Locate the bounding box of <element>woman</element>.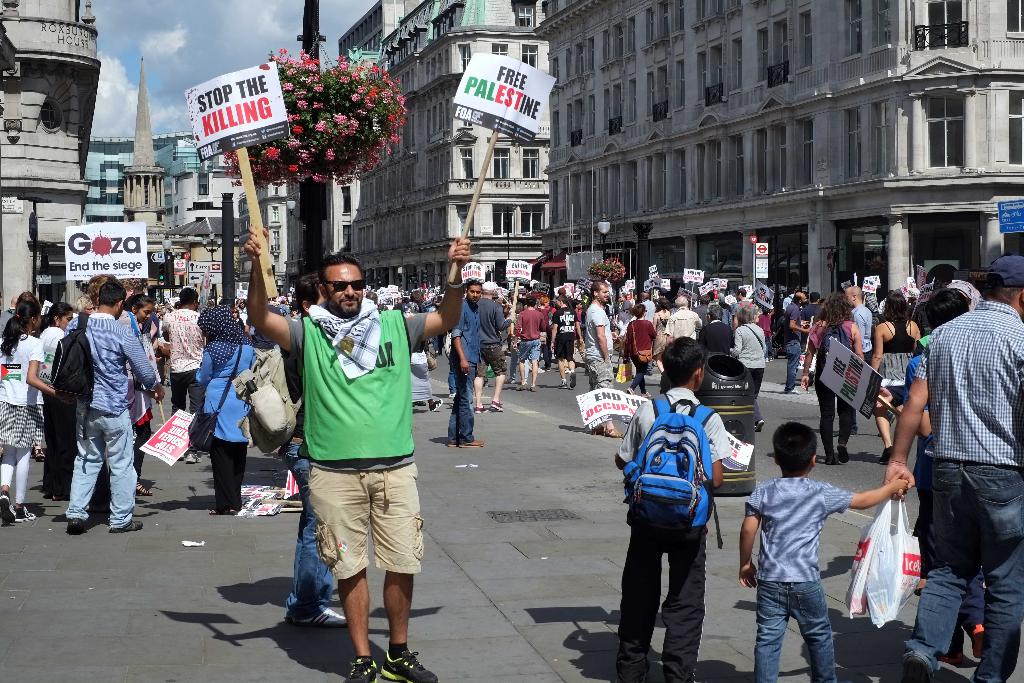
Bounding box: locate(729, 306, 771, 432).
